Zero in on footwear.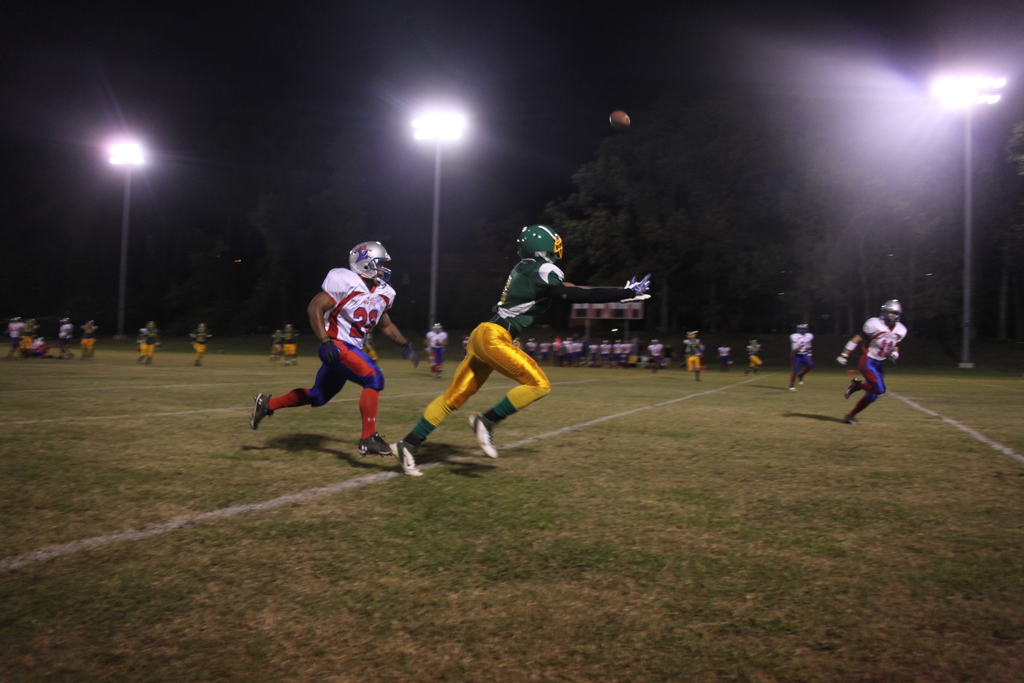
Zeroed in: [388, 441, 425, 477].
